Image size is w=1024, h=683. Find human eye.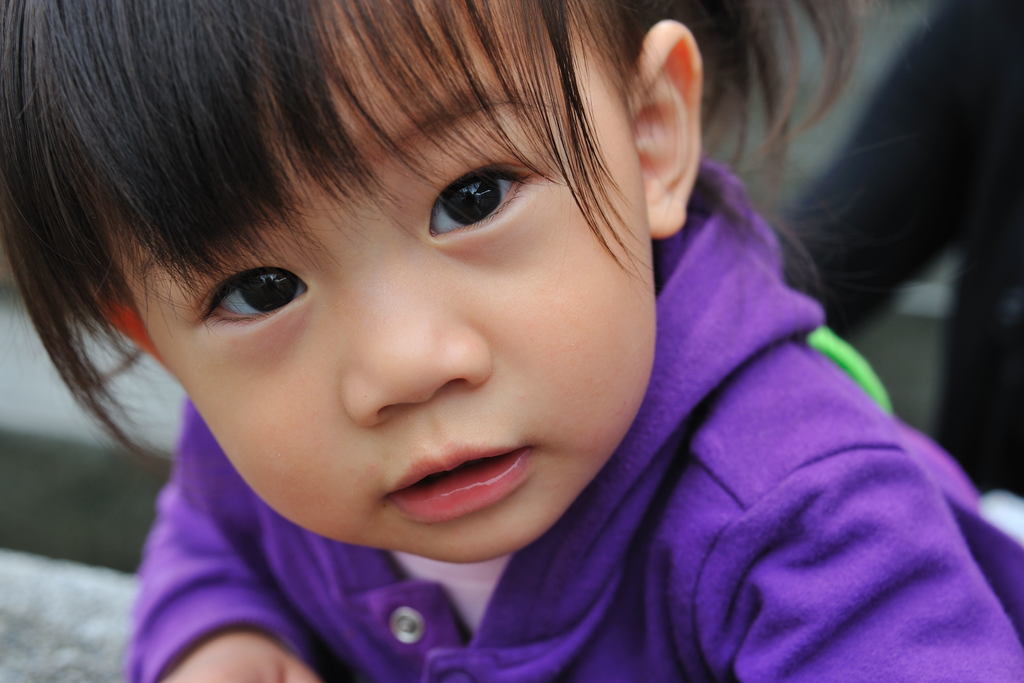
386 145 546 251.
